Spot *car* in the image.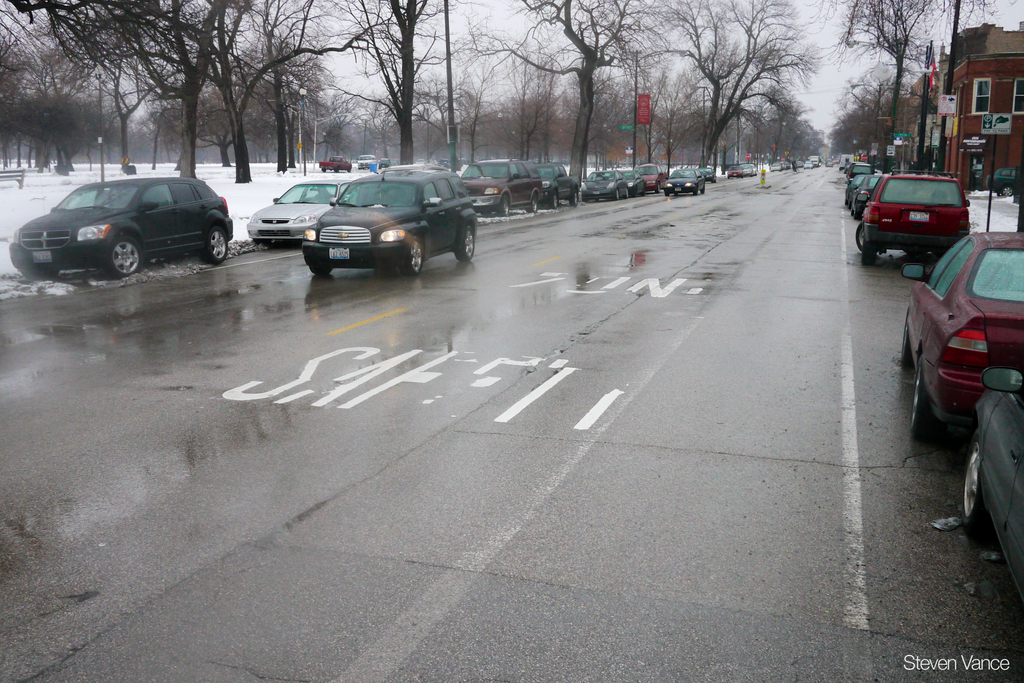
*car* found at {"x1": 961, "y1": 353, "x2": 1023, "y2": 603}.
